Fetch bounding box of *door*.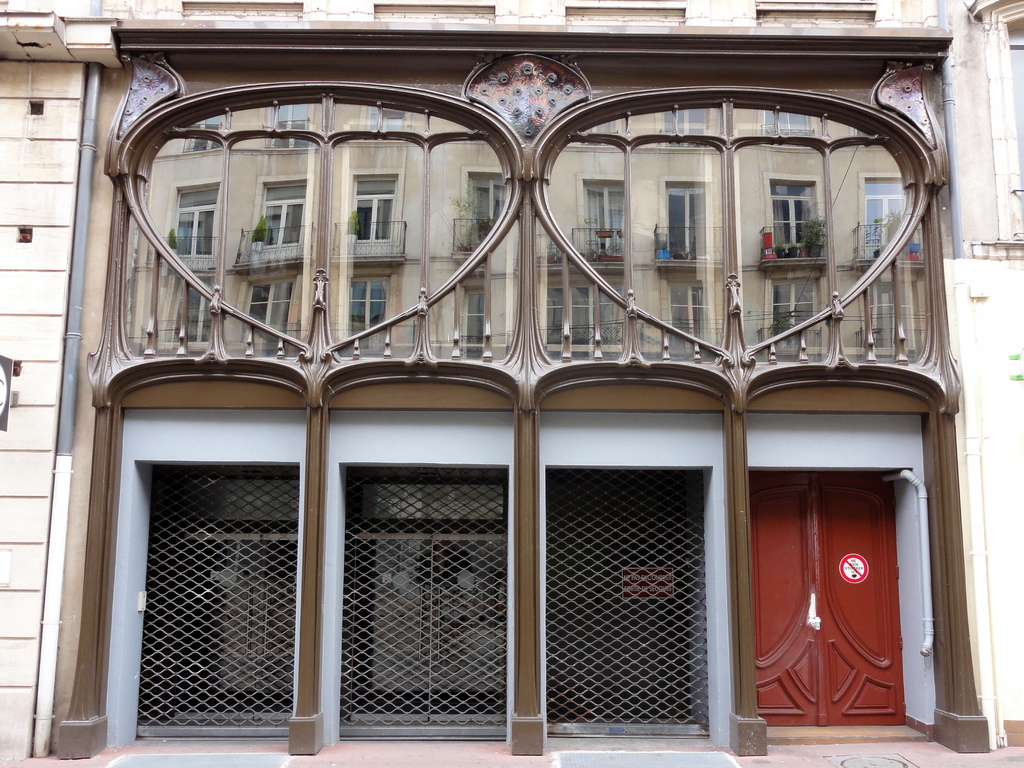
Bbox: locate(748, 488, 906, 728).
